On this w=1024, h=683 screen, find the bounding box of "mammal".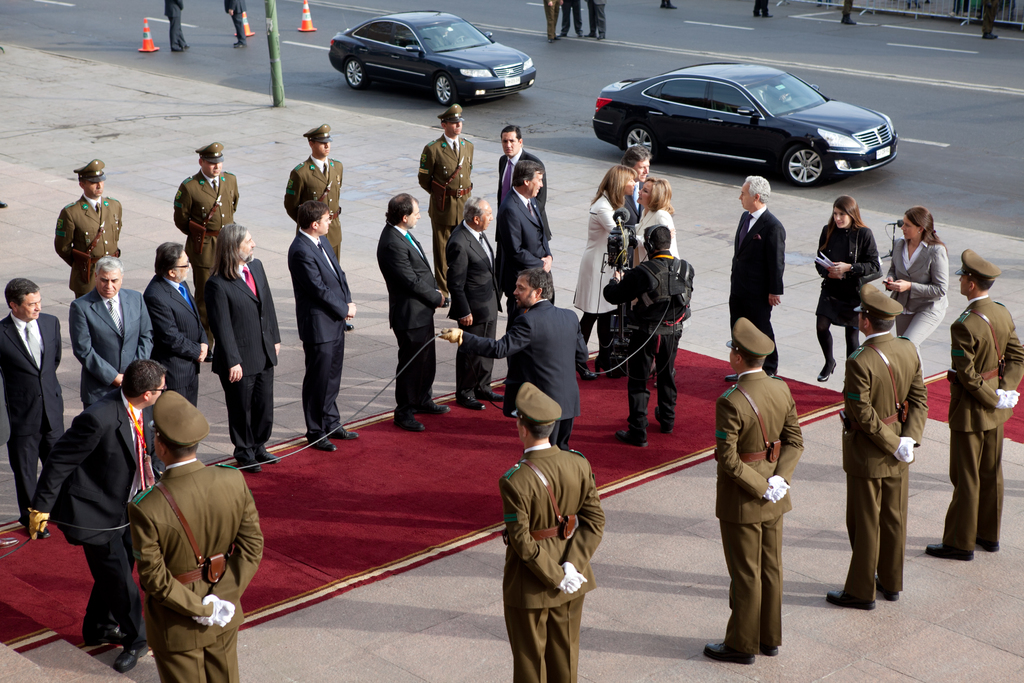
Bounding box: box=[756, 0, 776, 18].
